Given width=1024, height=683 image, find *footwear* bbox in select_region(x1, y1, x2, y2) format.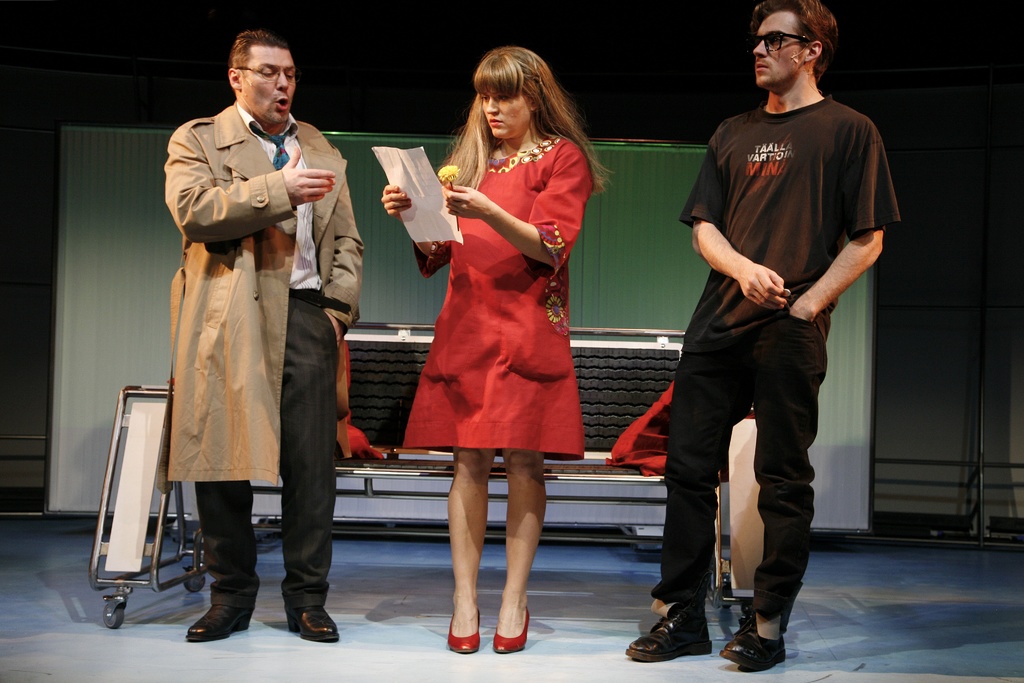
select_region(621, 602, 708, 662).
